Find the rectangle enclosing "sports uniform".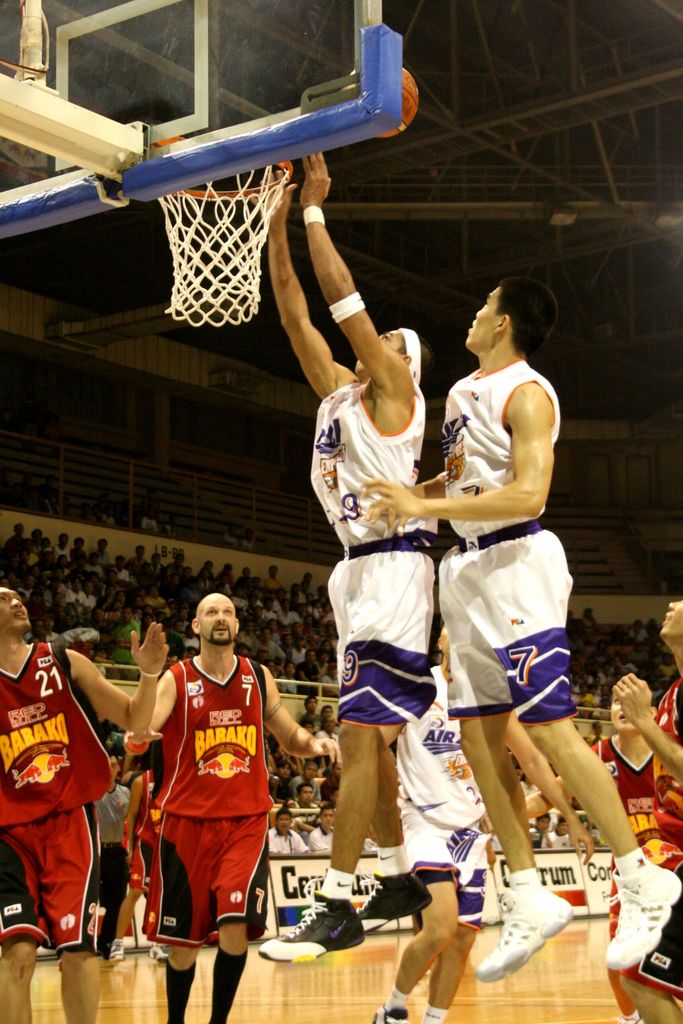
[0,631,111,947].
